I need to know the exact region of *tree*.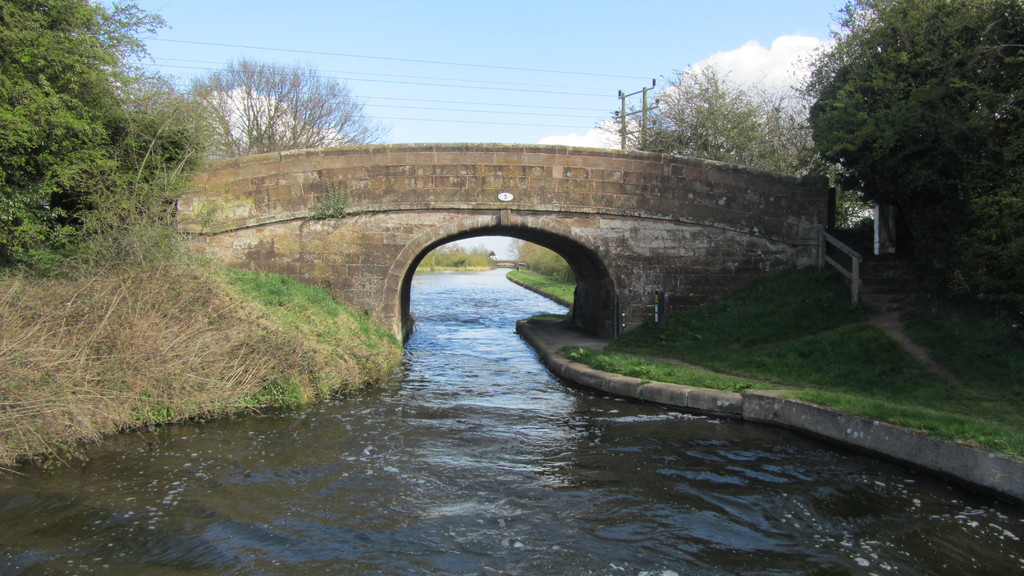
Region: BBox(184, 59, 378, 149).
